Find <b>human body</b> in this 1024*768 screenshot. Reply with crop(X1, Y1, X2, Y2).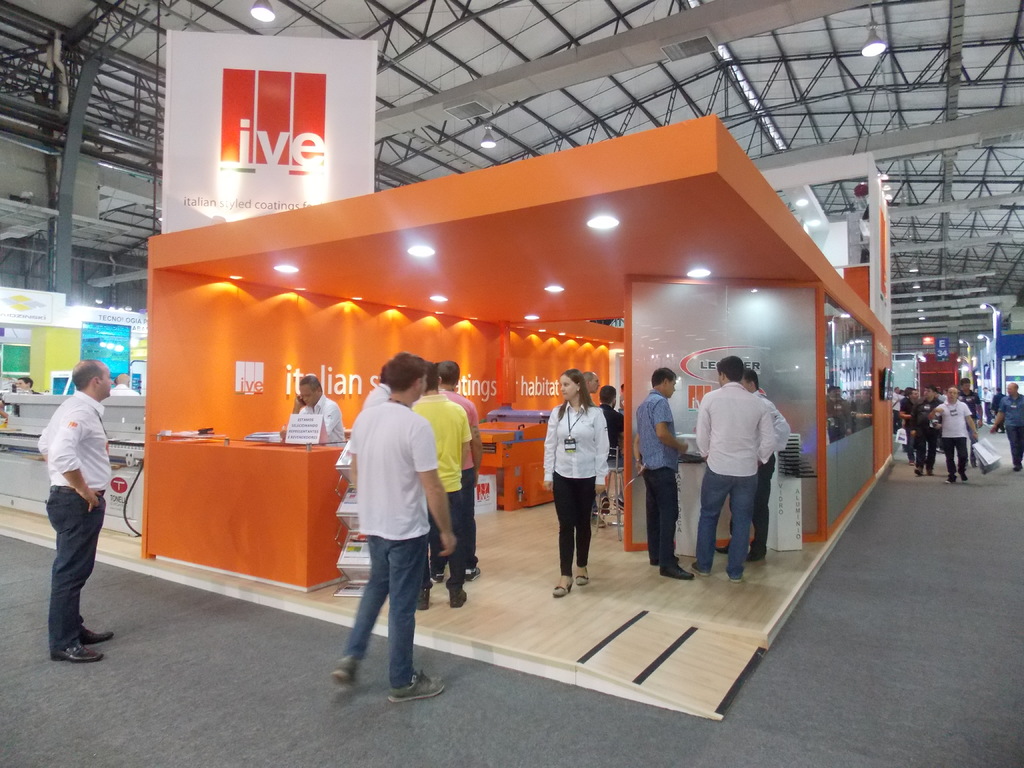
crop(988, 394, 1023, 471).
